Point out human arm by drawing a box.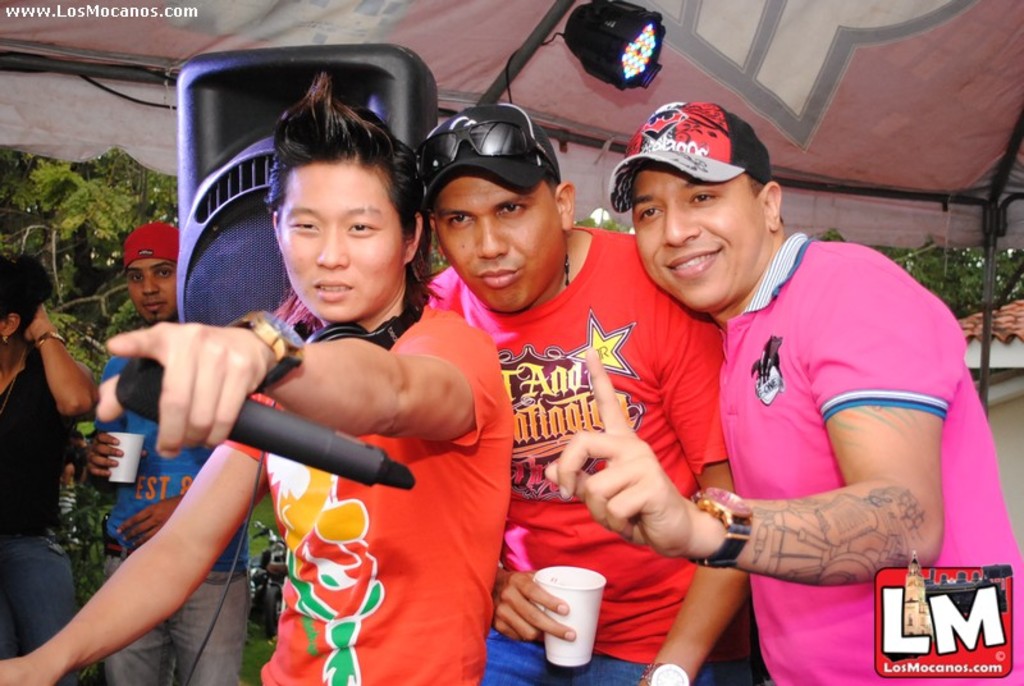
left=92, top=303, right=506, bottom=442.
